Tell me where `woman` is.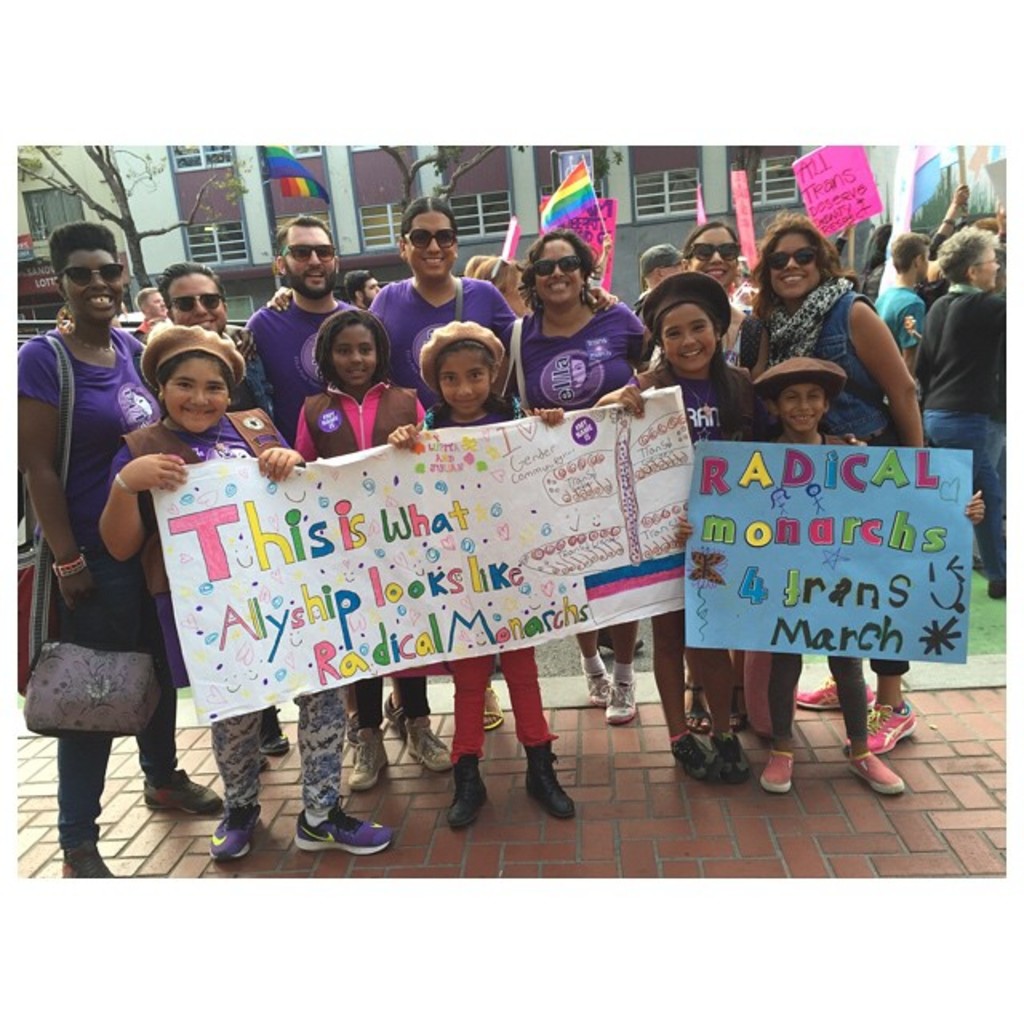
`woman` is at BBox(874, 237, 936, 389).
